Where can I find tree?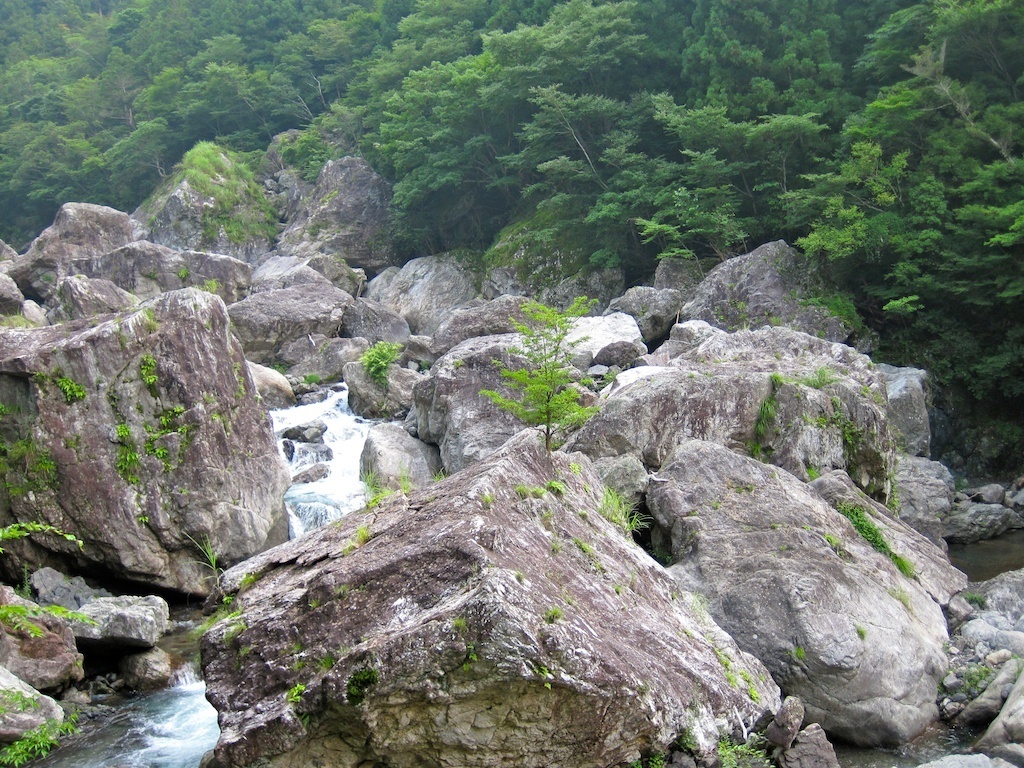
You can find it at rect(482, 288, 600, 451).
